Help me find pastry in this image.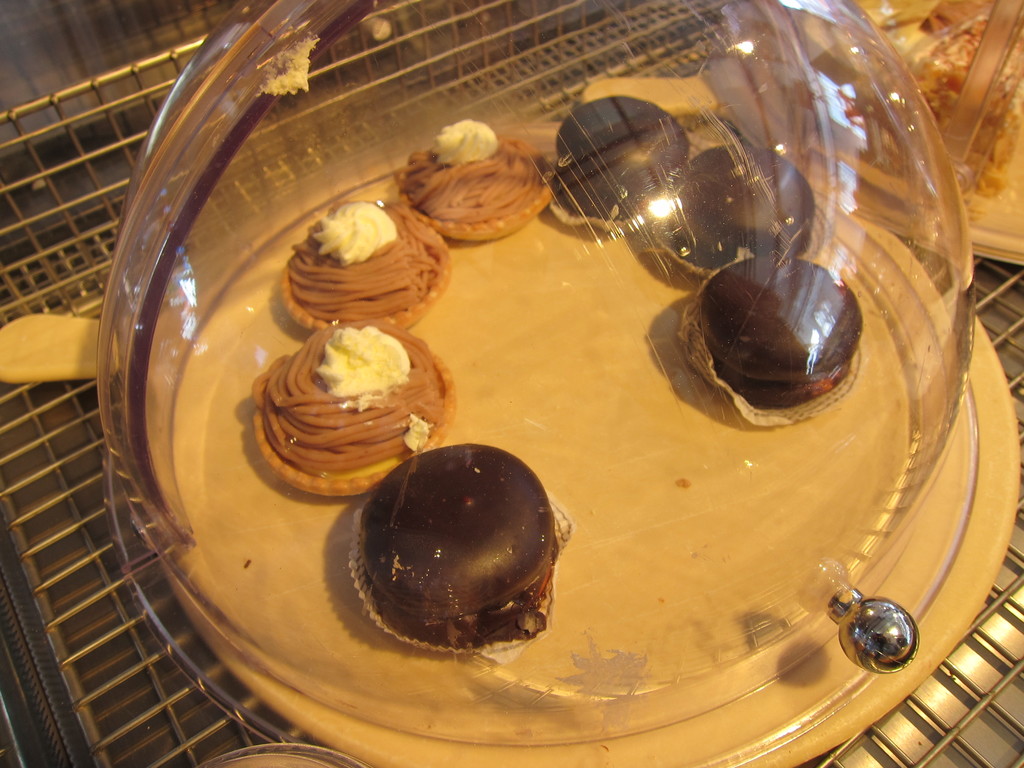
Found it: box=[280, 199, 441, 330].
